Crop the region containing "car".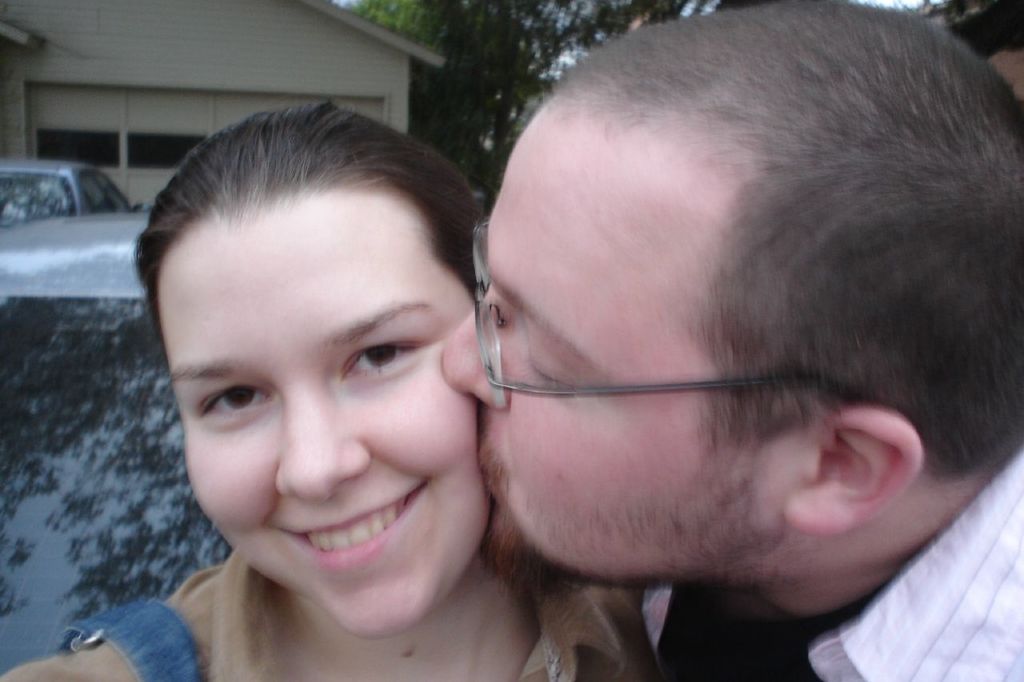
Crop region: 0/158/144/225.
